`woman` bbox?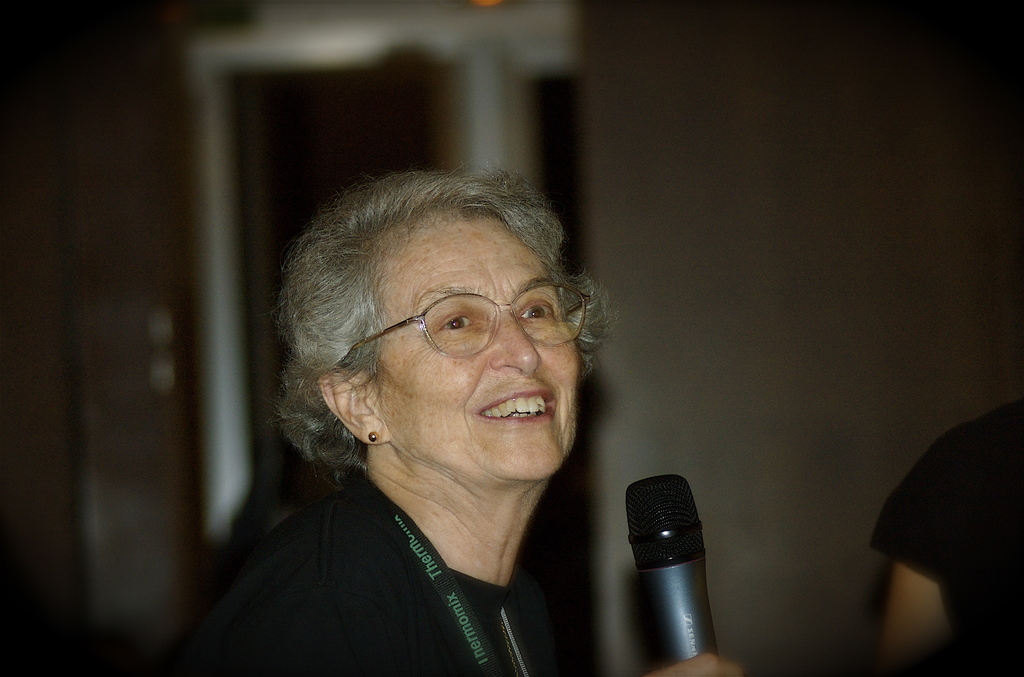
[189,160,708,671]
